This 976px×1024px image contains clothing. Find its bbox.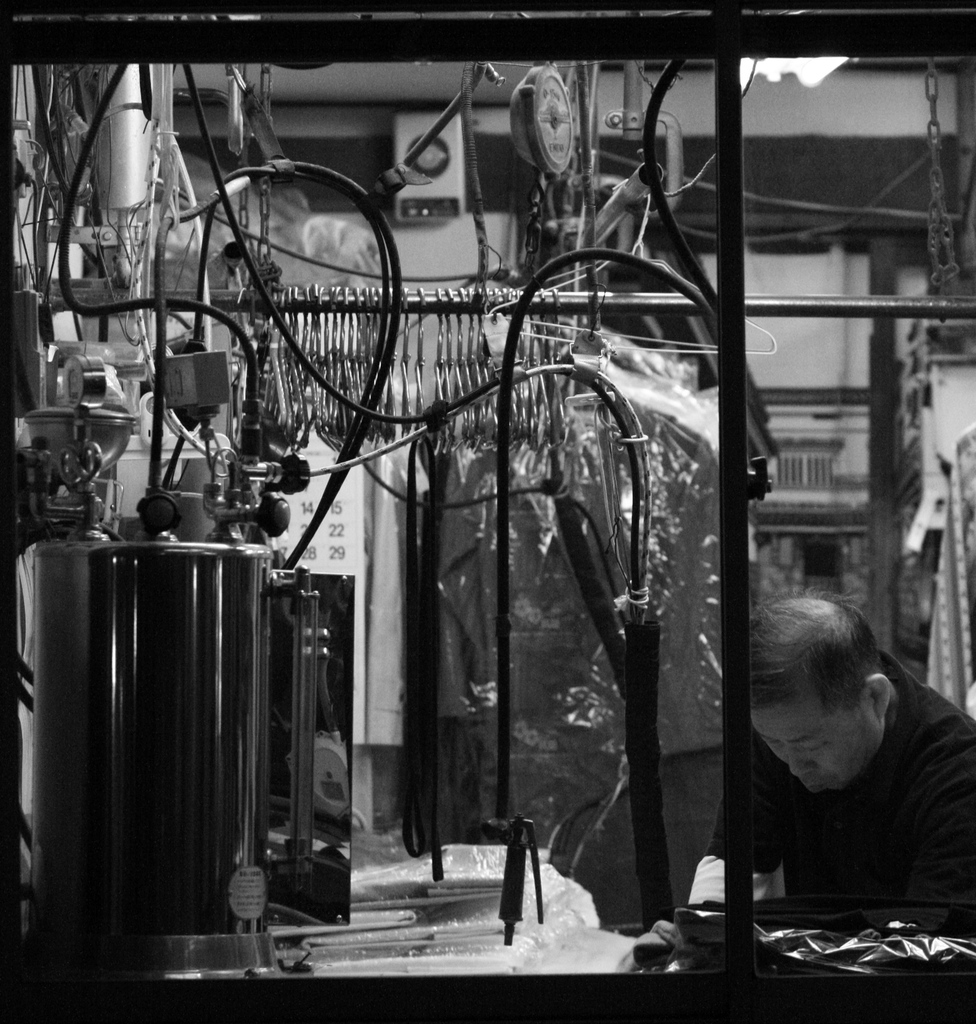
[x1=715, y1=669, x2=968, y2=959].
